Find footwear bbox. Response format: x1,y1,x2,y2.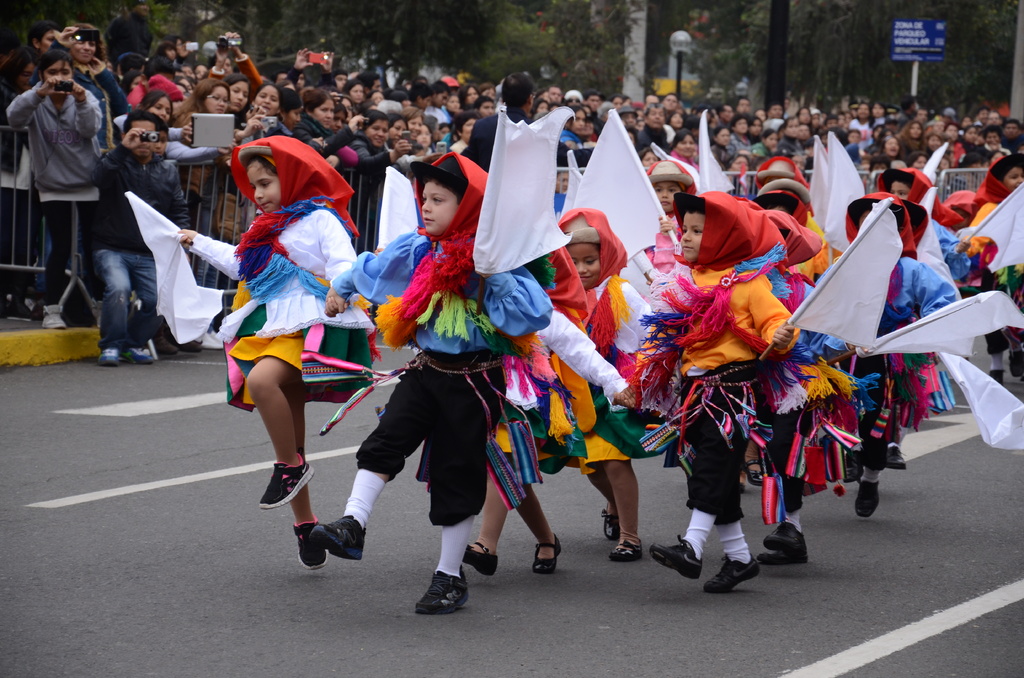
102,348,124,369.
